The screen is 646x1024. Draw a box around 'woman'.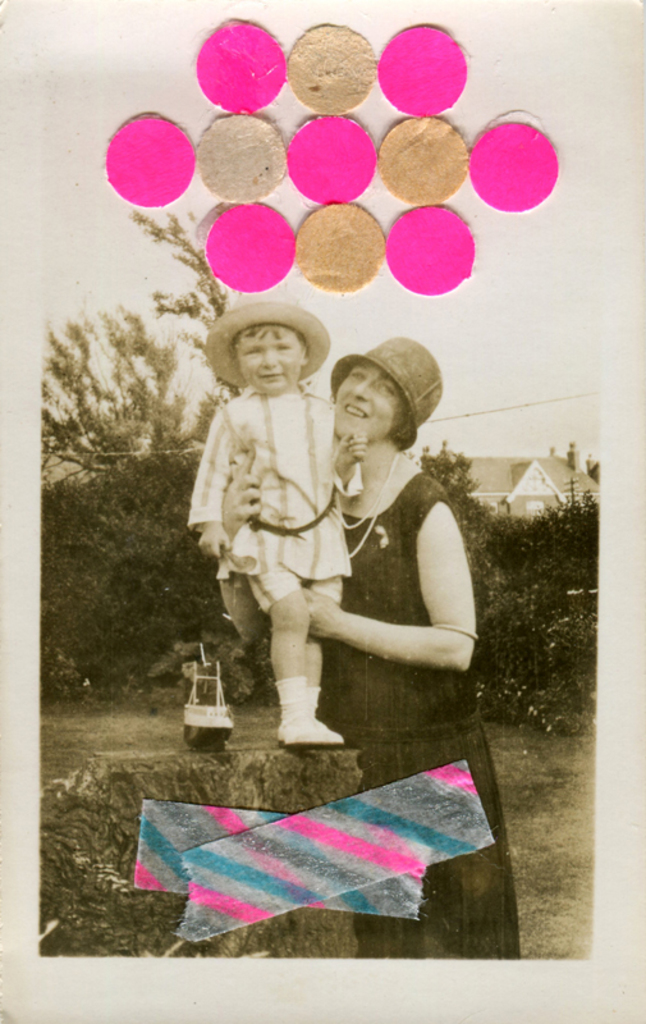
bbox=[194, 332, 524, 964].
